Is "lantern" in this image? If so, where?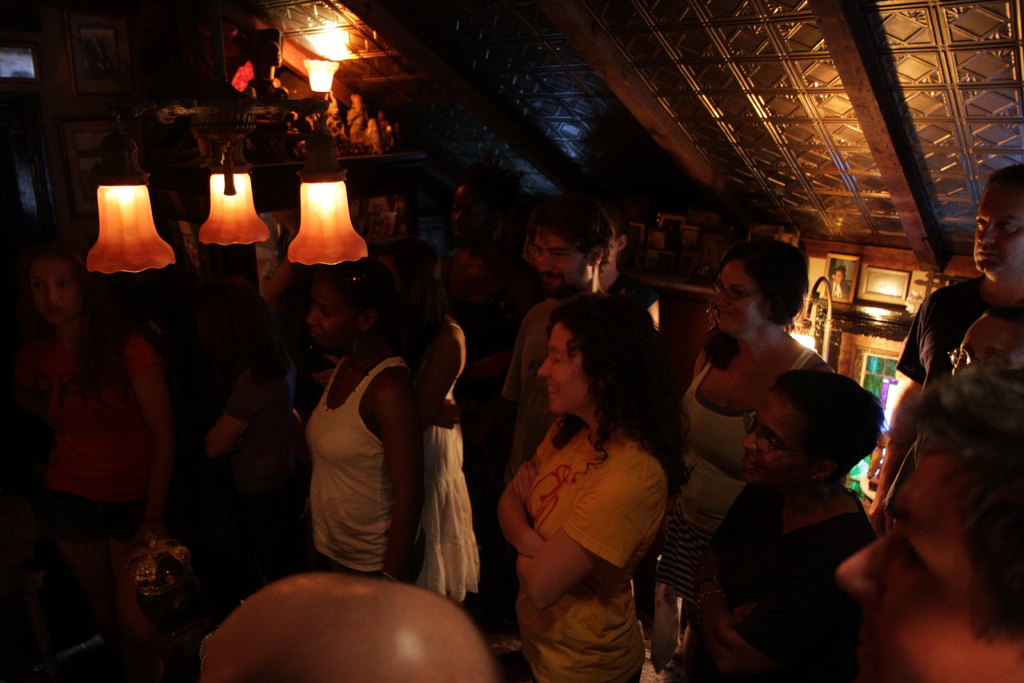
Yes, at BBox(72, 165, 170, 287).
